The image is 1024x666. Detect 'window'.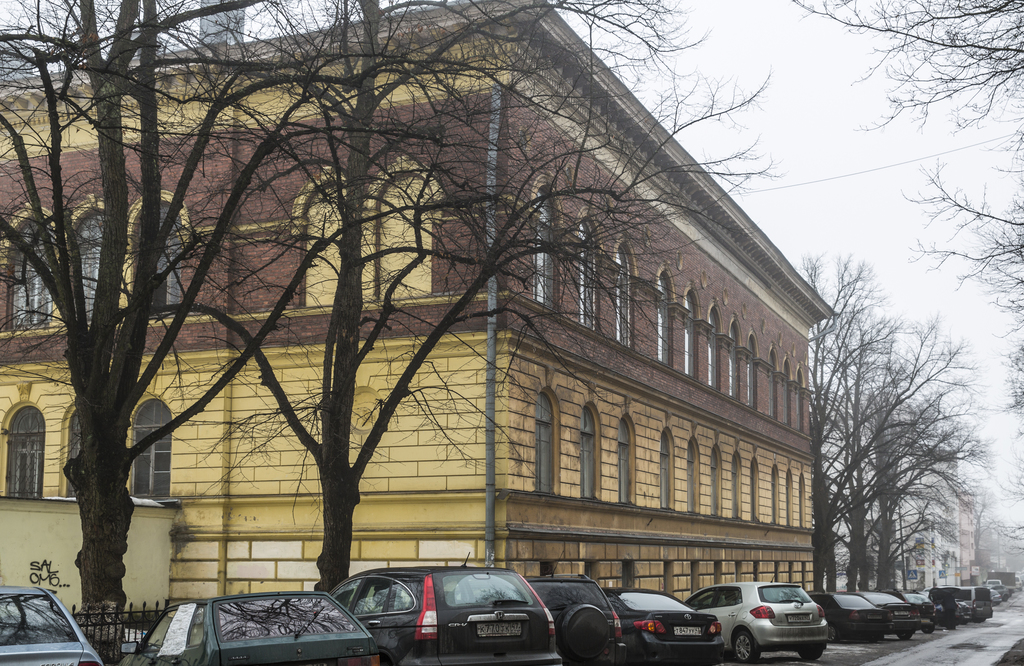
Detection: (x1=653, y1=256, x2=676, y2=370).
